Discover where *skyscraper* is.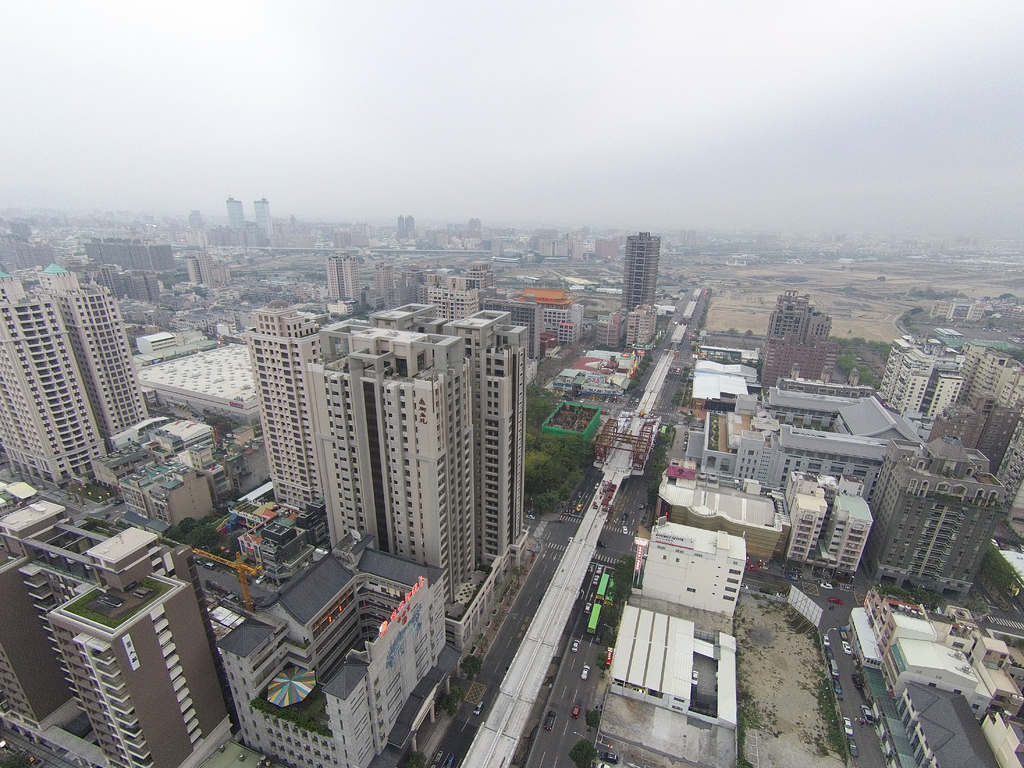
Discovered at {"left": 786, "top": 472, "right": 878, "bottom": 579}.
